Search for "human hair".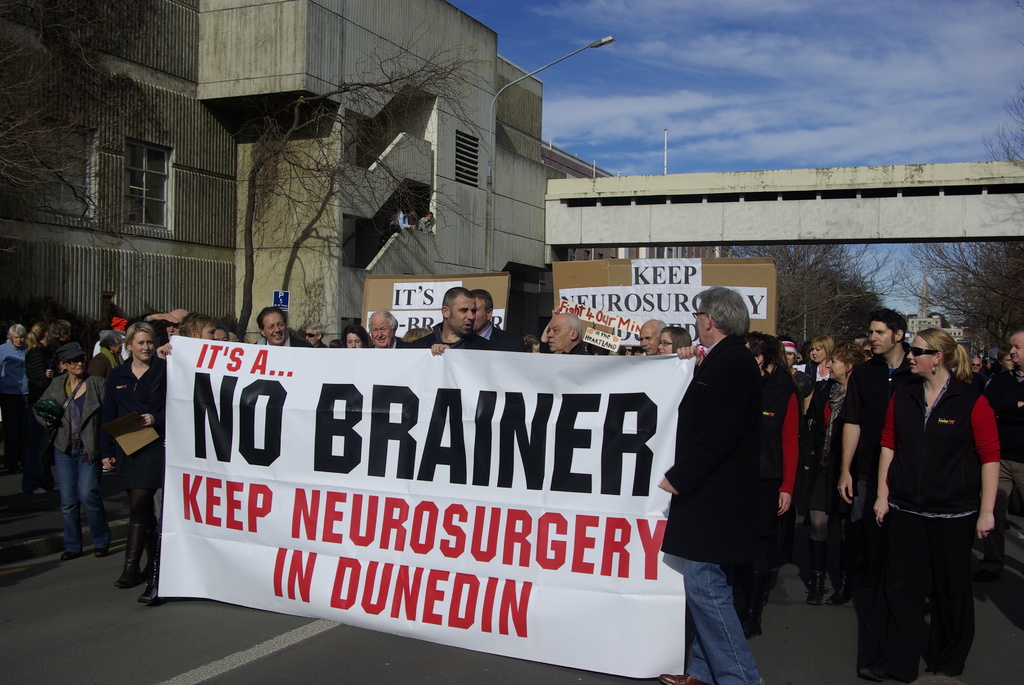
Found at locate(99, 331, 122, 345).
